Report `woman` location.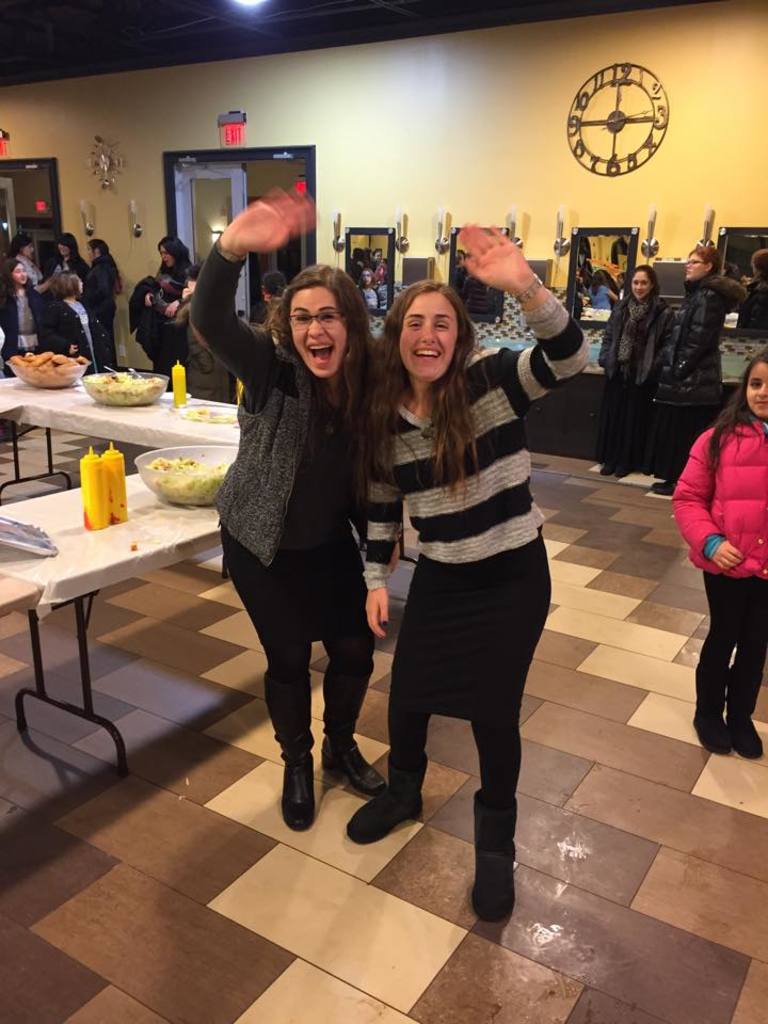
Report: select_region(221, 222, 395, 862).
